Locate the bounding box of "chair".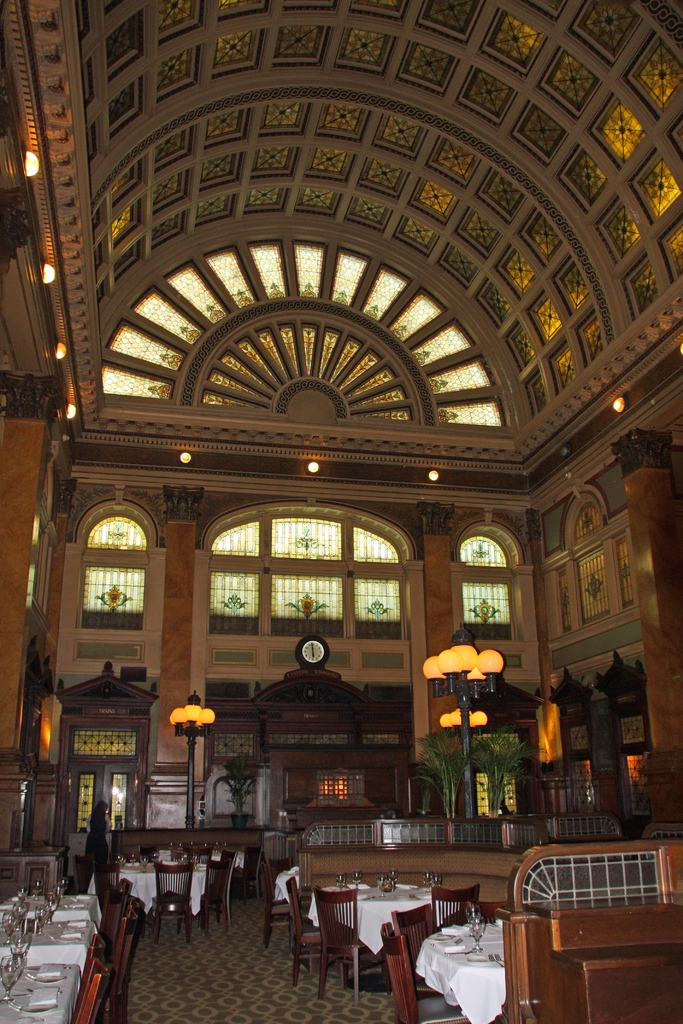
Bounding box: (92, 874, 134, 964).
